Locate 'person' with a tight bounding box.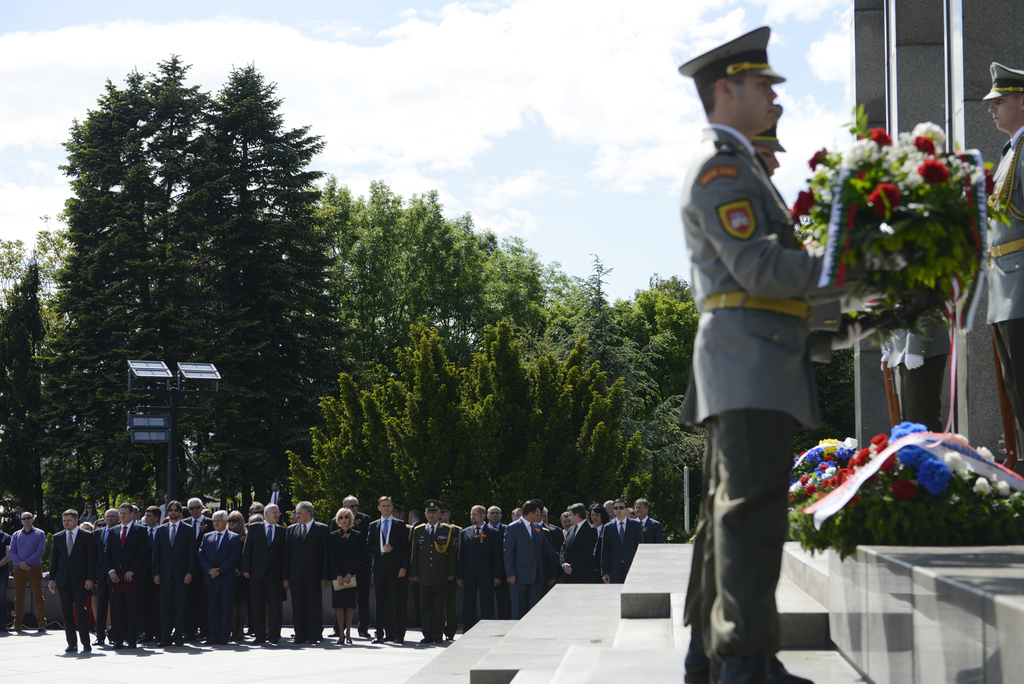
<box>598,497,640,582</box>.
